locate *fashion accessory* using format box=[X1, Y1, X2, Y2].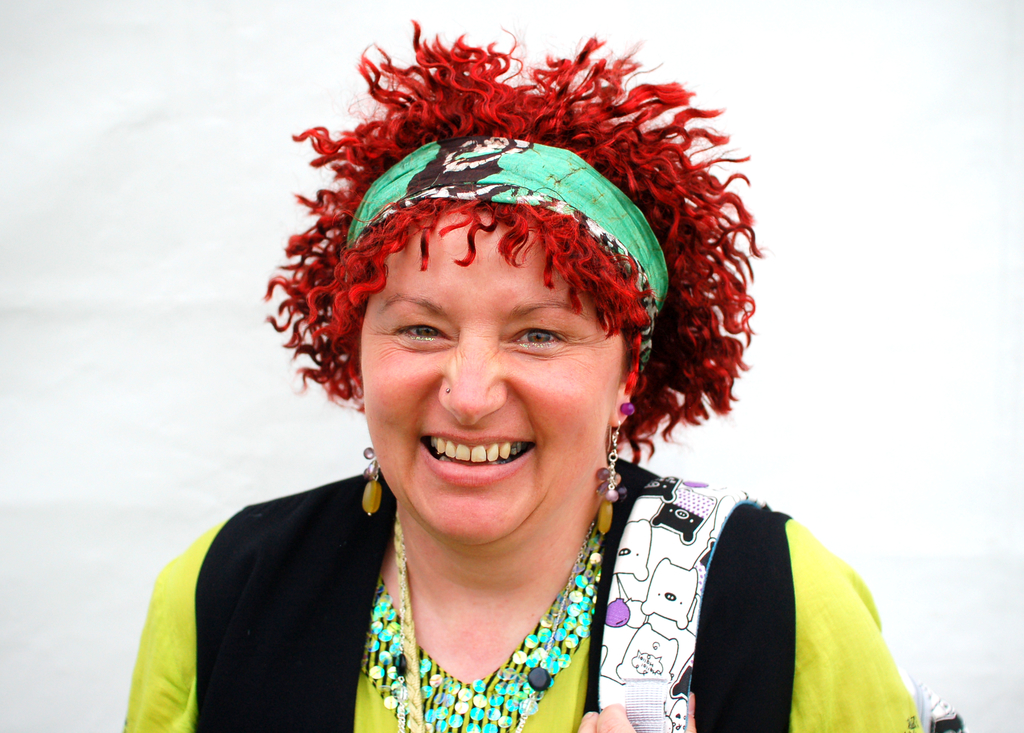
box=[361, 449, 383, 515].
